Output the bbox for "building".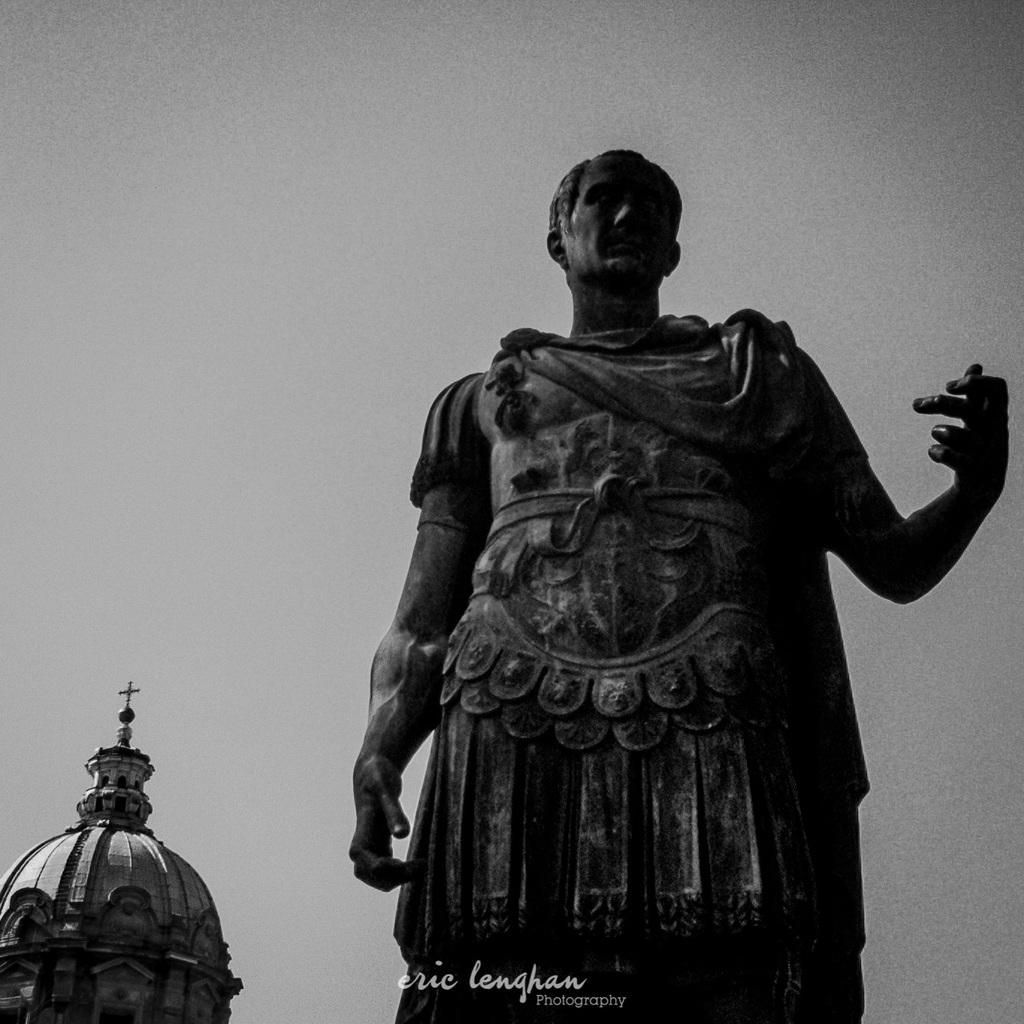
x1=0, y1=674, x2=245, y2=1023.
